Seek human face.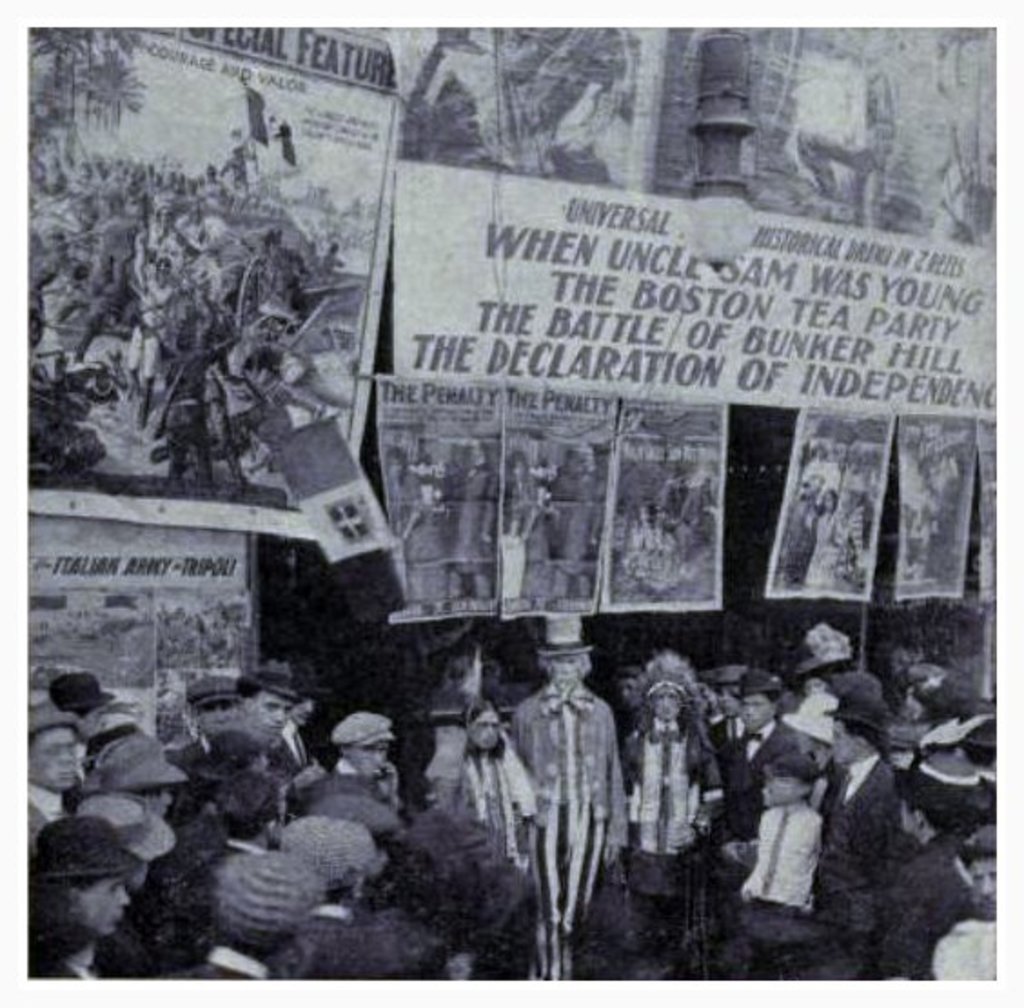
654,683,683,716.
